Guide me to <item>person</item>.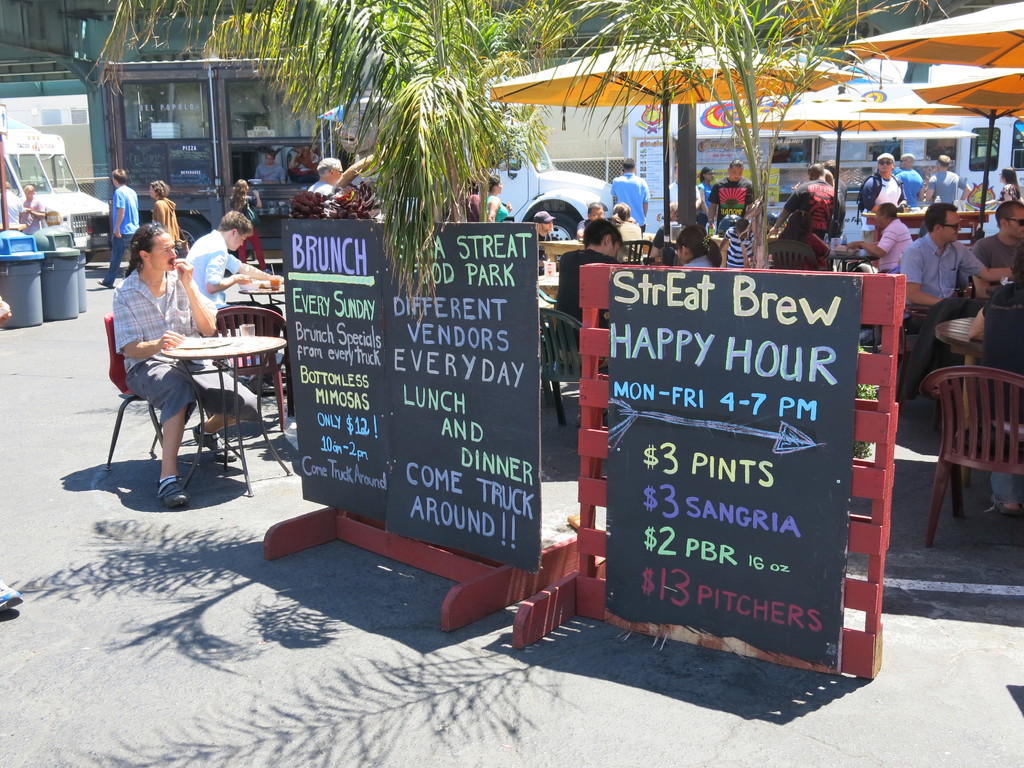
Guidance: x1=721, y1=214, x2=755, y2=266.
